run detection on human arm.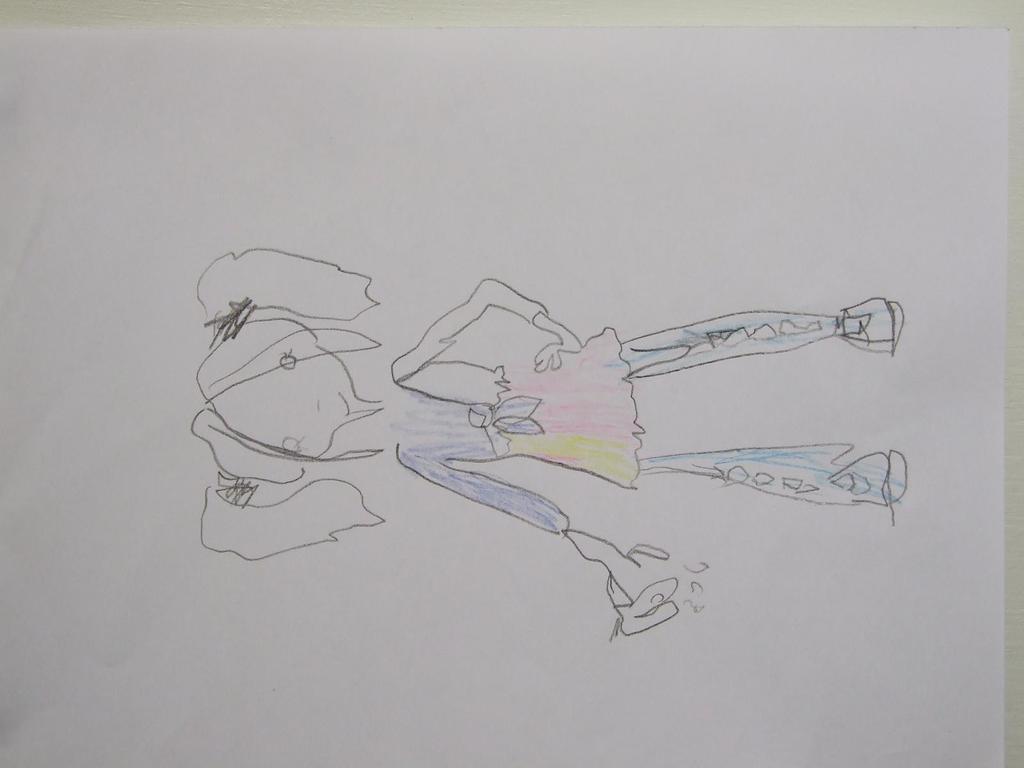
Result: 389:278:580:374.
